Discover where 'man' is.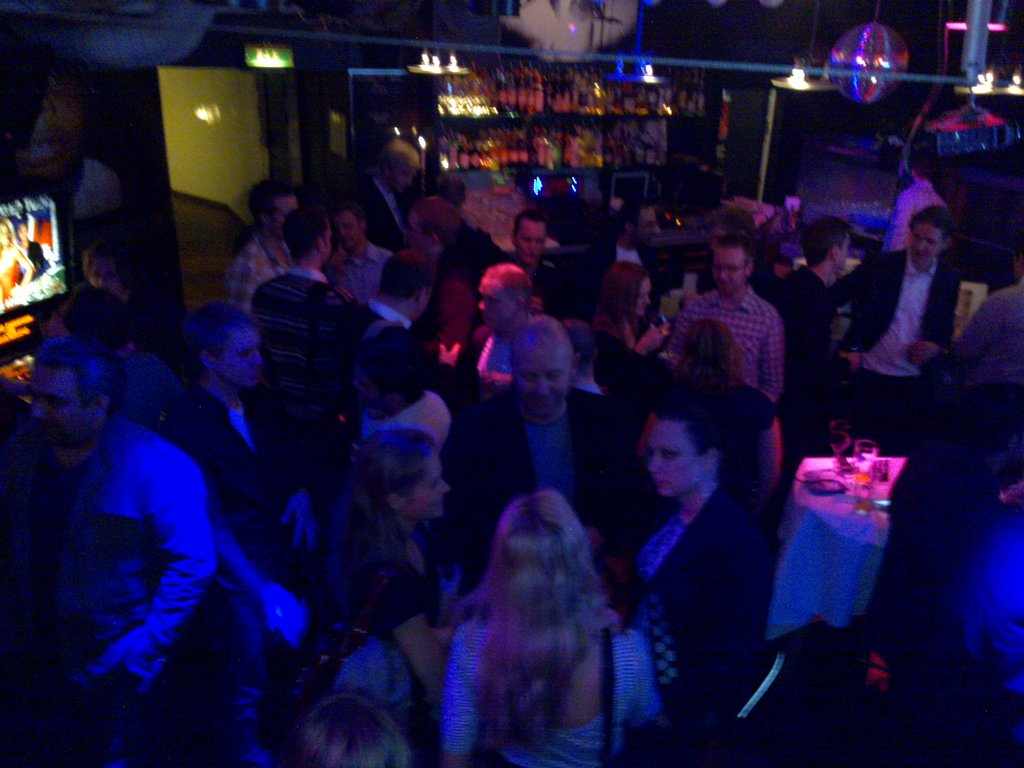
Discovered at bbox=(355, 135, 422, 244).
